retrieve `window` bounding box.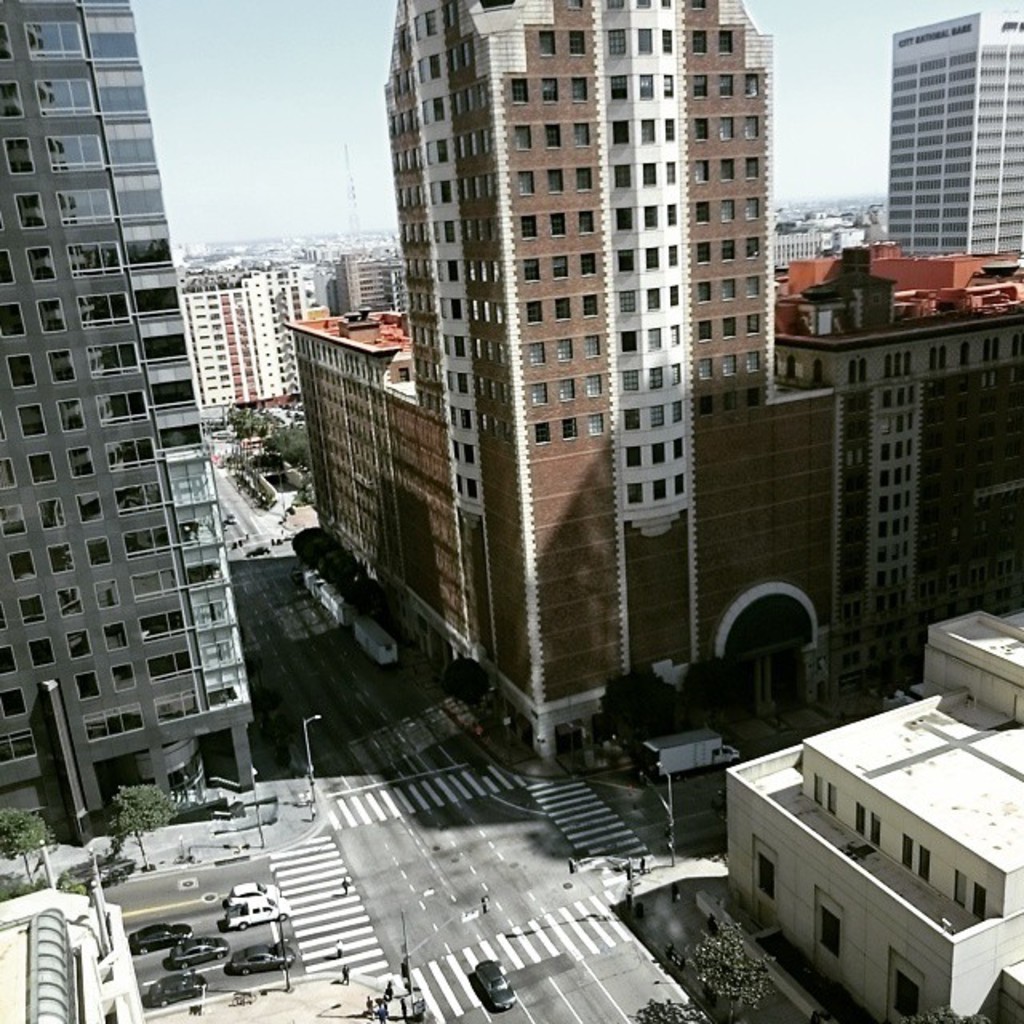
Bounding box: [x1=667, y1=435, x2=680, y2=459].
